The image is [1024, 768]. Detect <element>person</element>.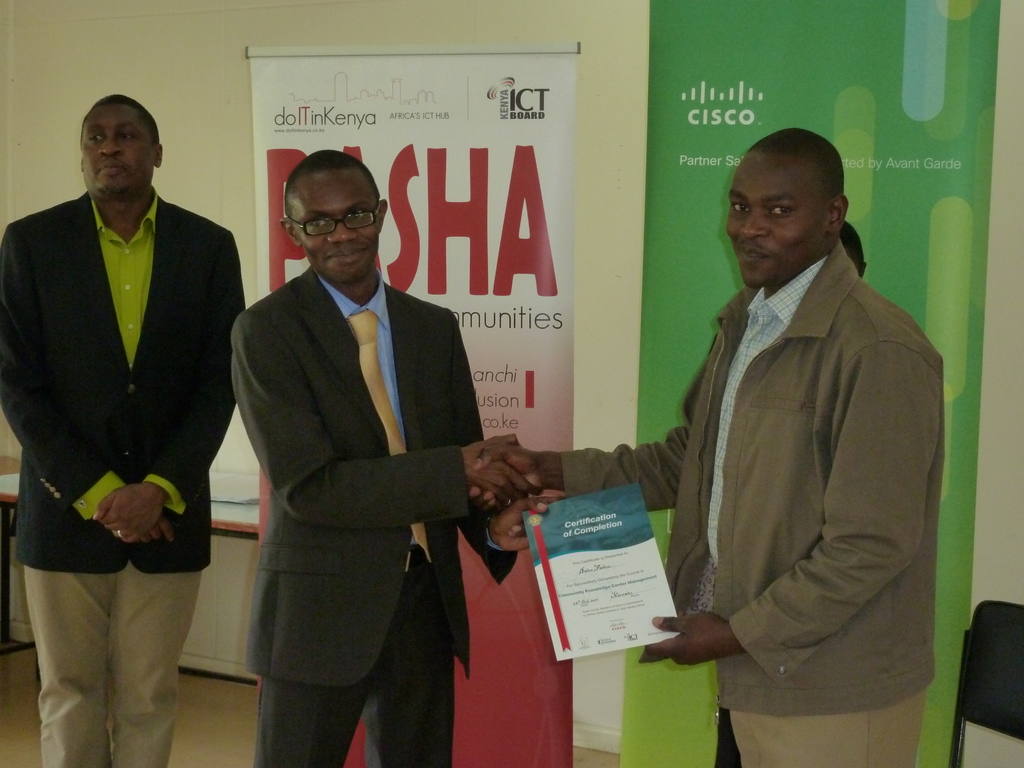
Detection: pyautogui.locateOnScreen(835, 217, 866, 281).
